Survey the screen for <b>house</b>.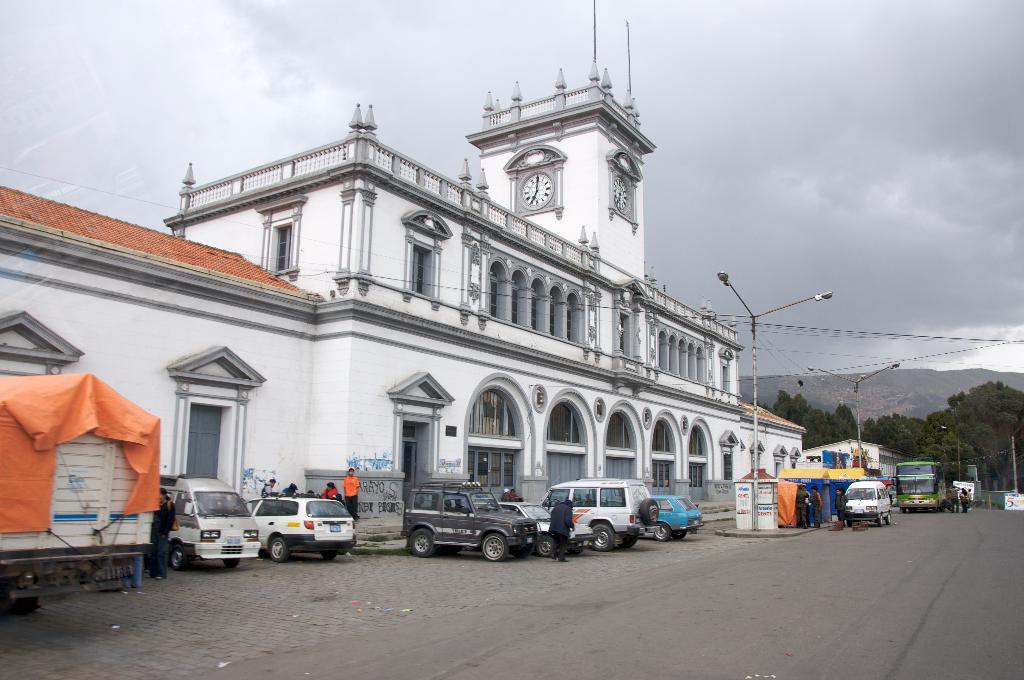
Survey found: (x1=0, y1=177, x2=317, y2=559).
